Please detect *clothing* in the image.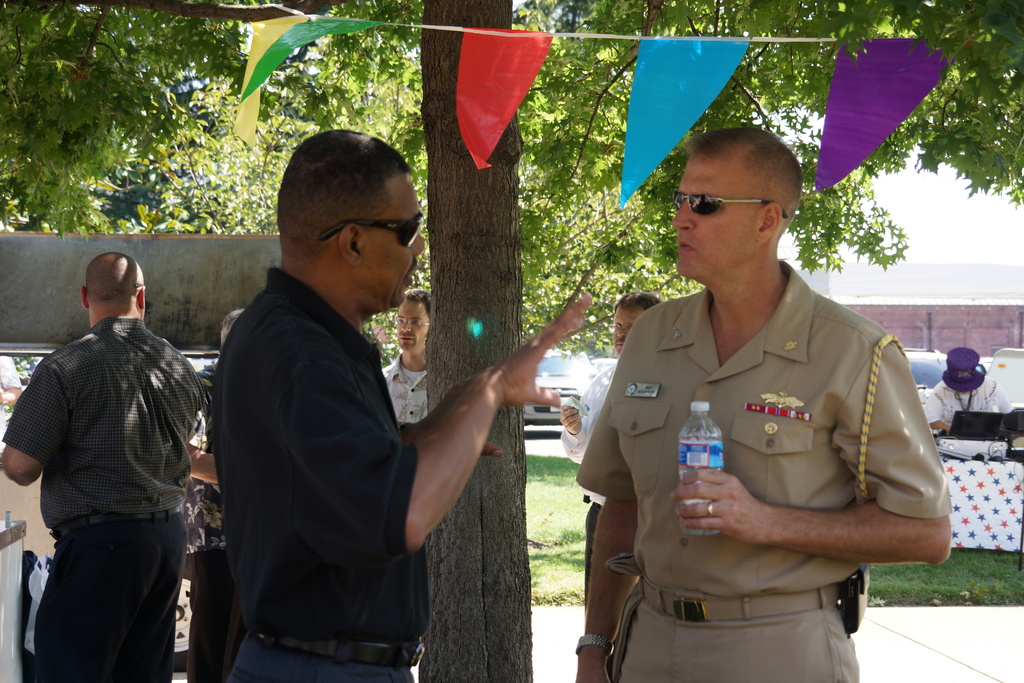
Rect(929, 373, 1014, 424).
